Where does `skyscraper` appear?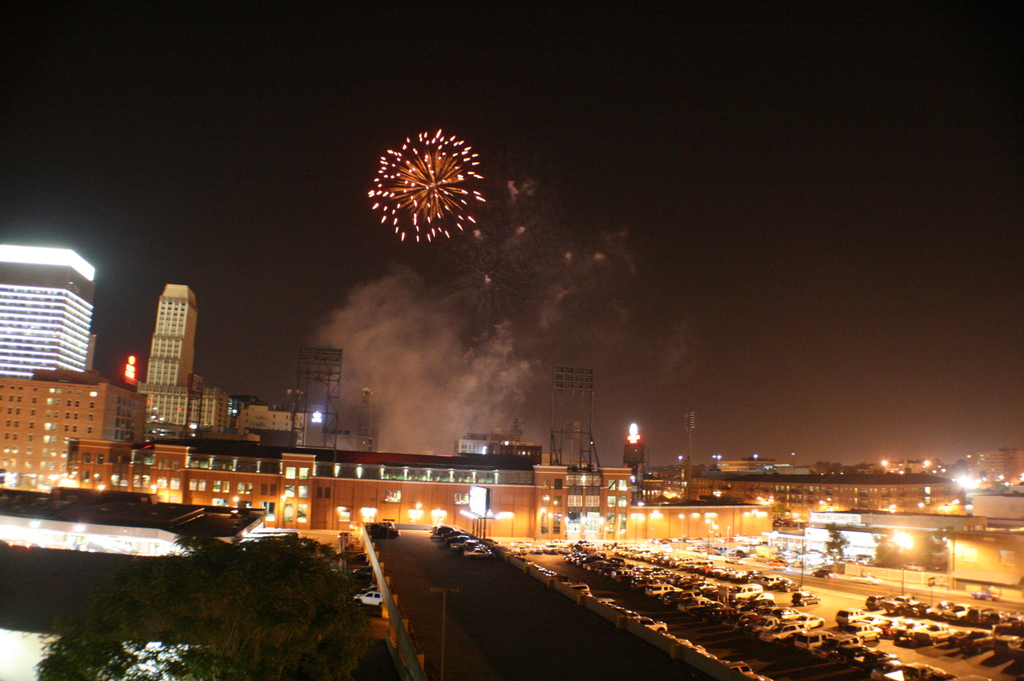
Appears at x1=0, y1=245, x2=108, y2=379.
